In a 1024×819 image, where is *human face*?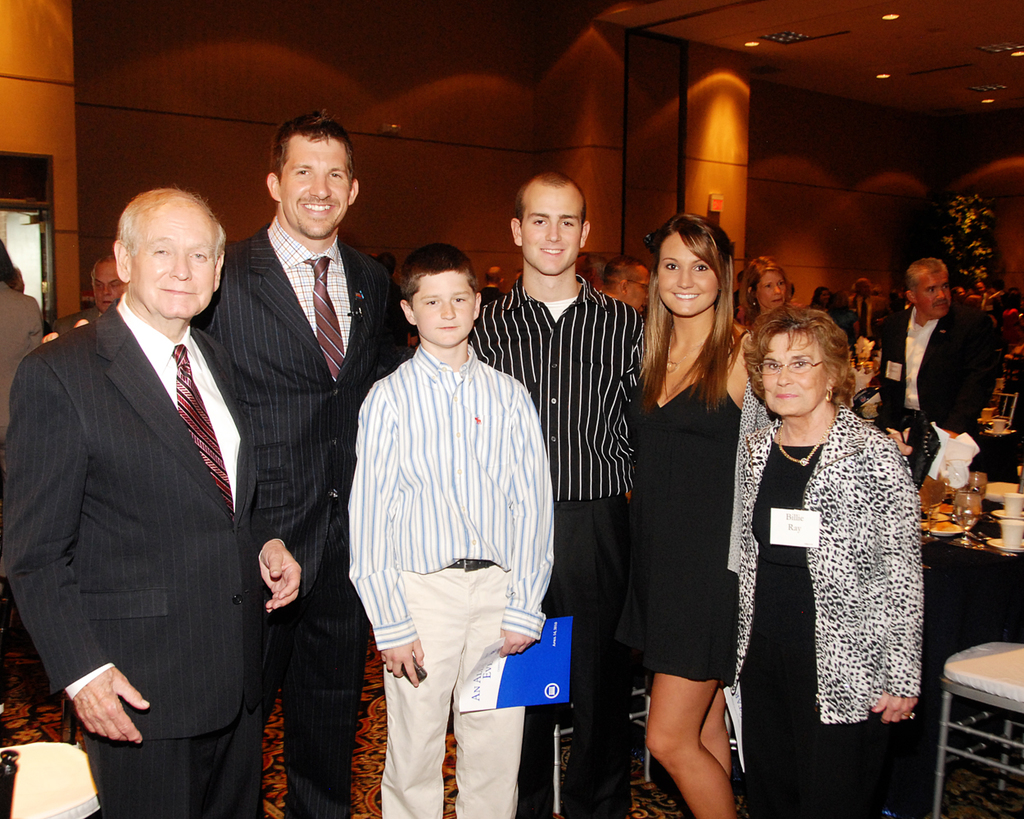
(765,333,828,419).
